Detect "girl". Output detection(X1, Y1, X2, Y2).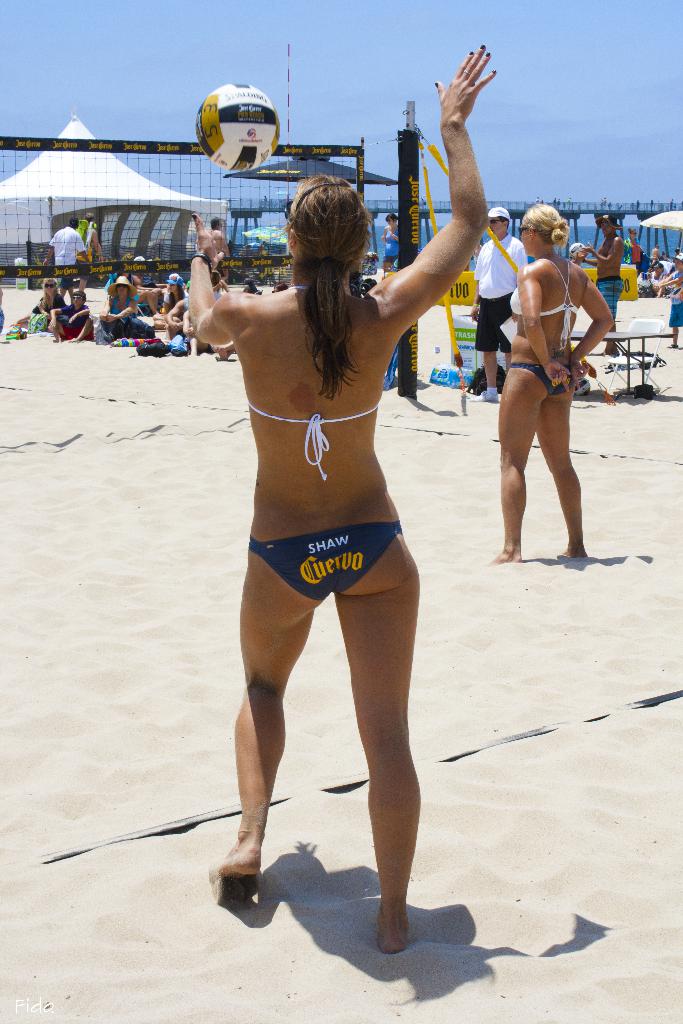
detection(488, 197, 614, 567).
